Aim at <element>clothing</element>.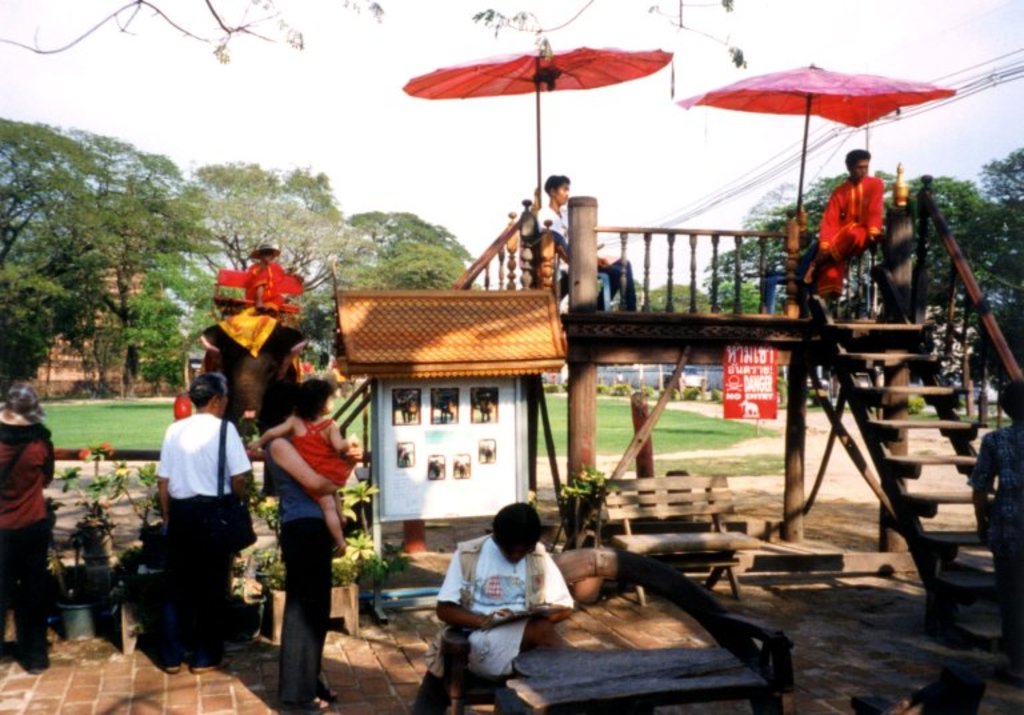
Aimed at box=[0, 420, 55, 664].
